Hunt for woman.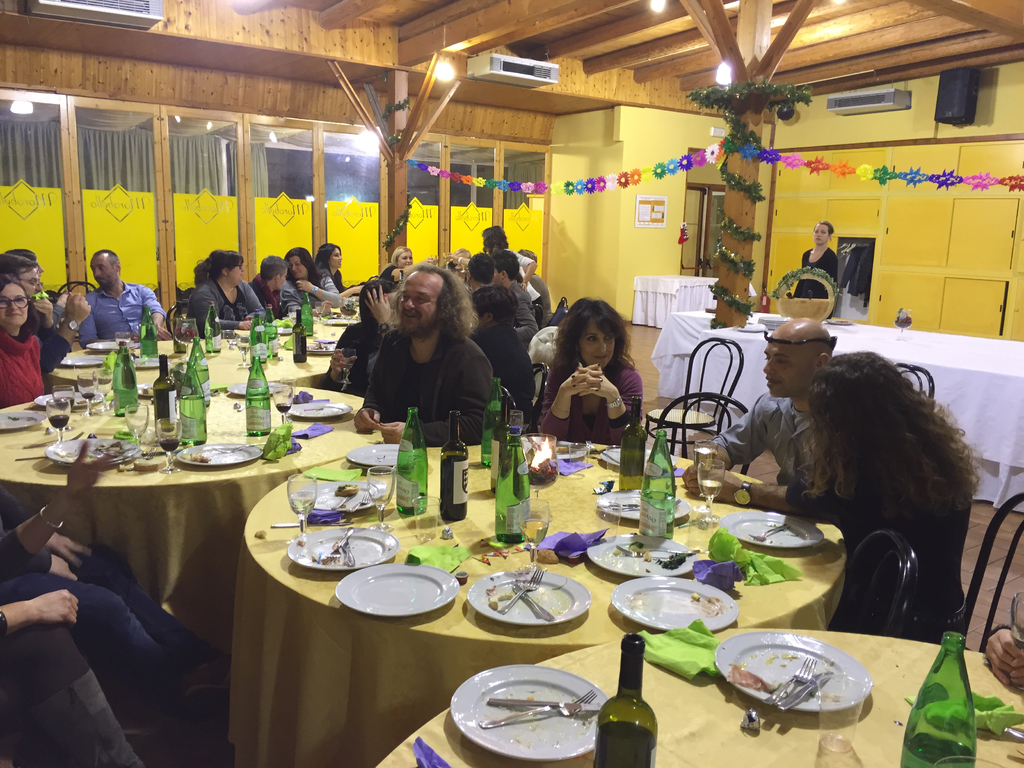
Hunted down at bbox=[309, 241, 366, 300].
